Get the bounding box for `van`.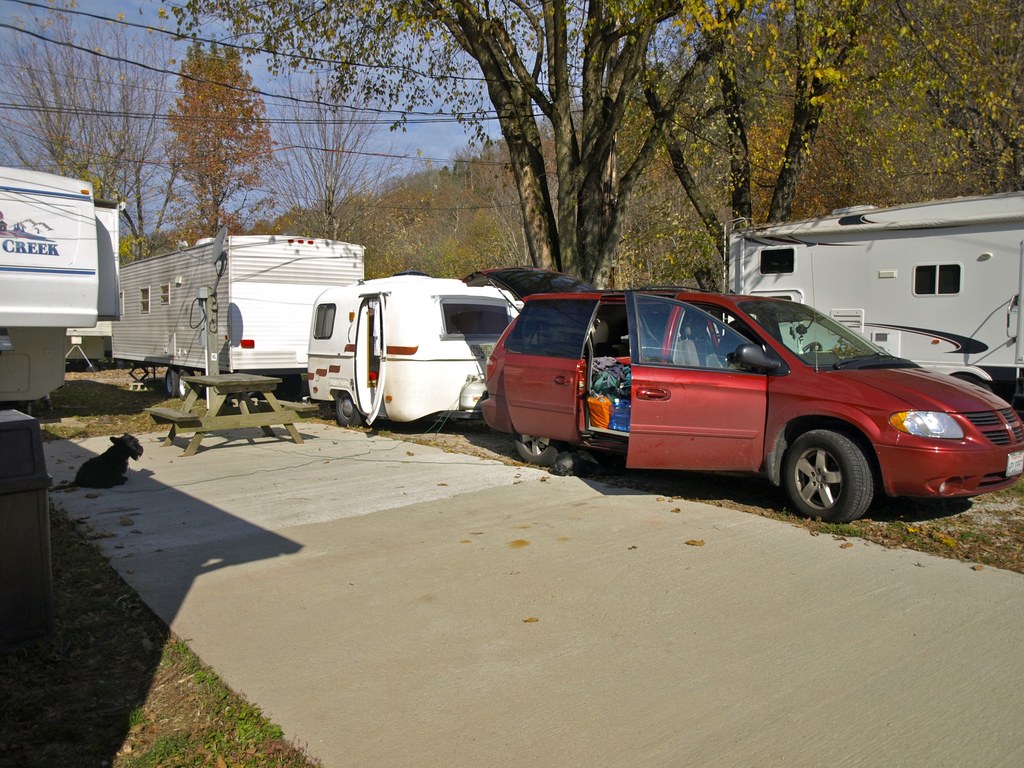
[x1=475, y1=282, x2=1023, y2=523].
